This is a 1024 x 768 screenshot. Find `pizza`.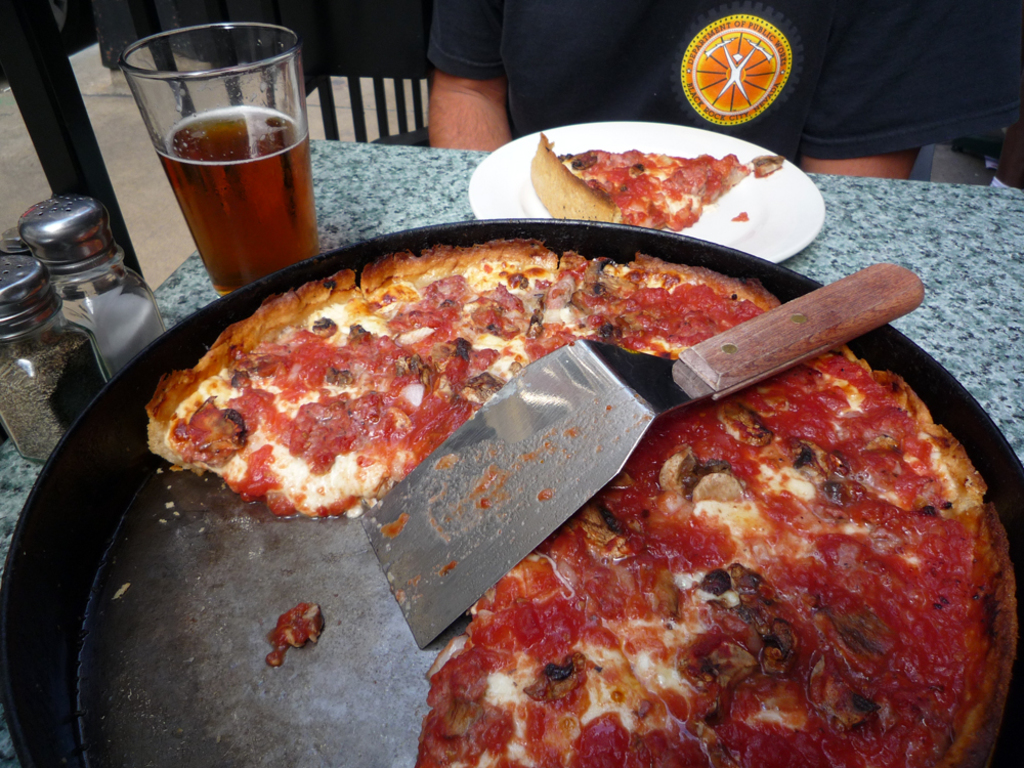
Bounding box: BBox(408, 502, 800, 763).
